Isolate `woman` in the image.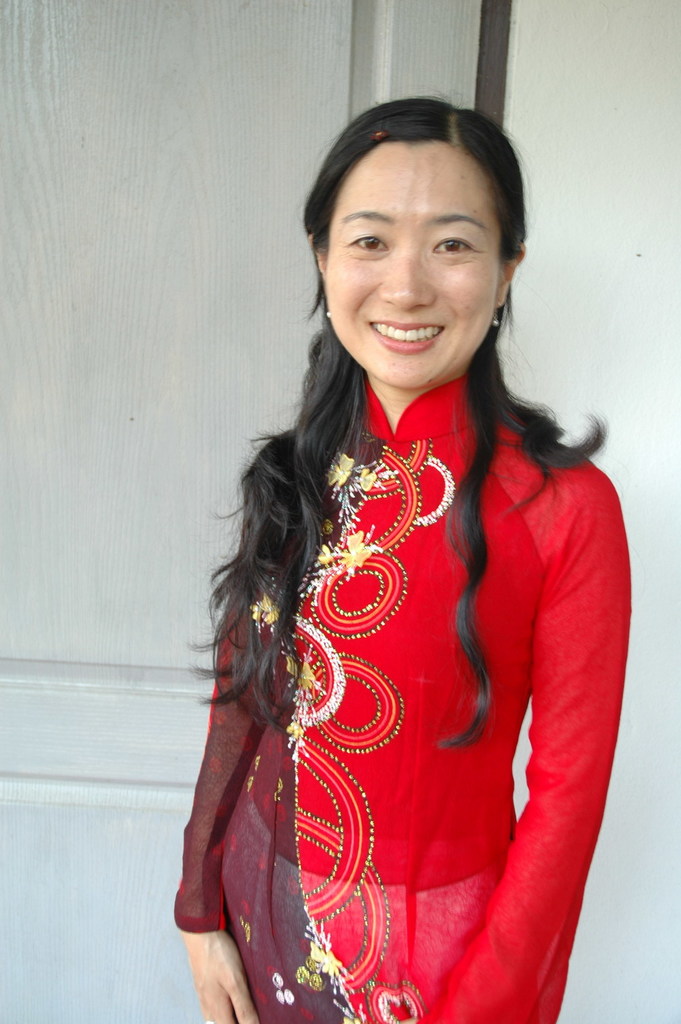
Isolated region: [left=155, top=90, right=652, bottom=1014].
